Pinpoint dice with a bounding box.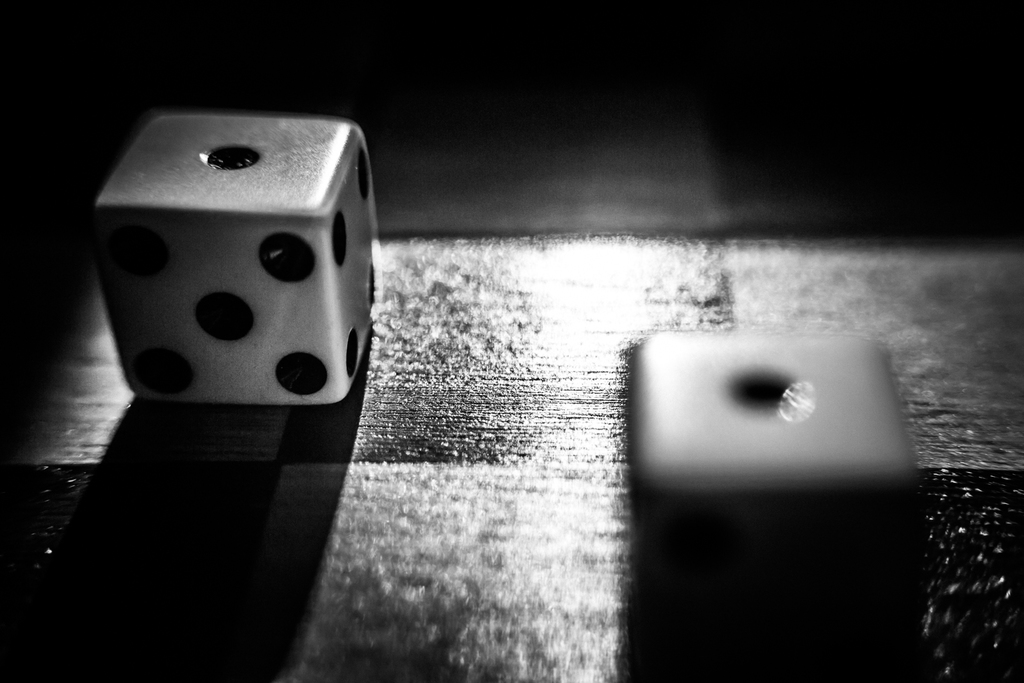
region(94, 112, 387, 401).
